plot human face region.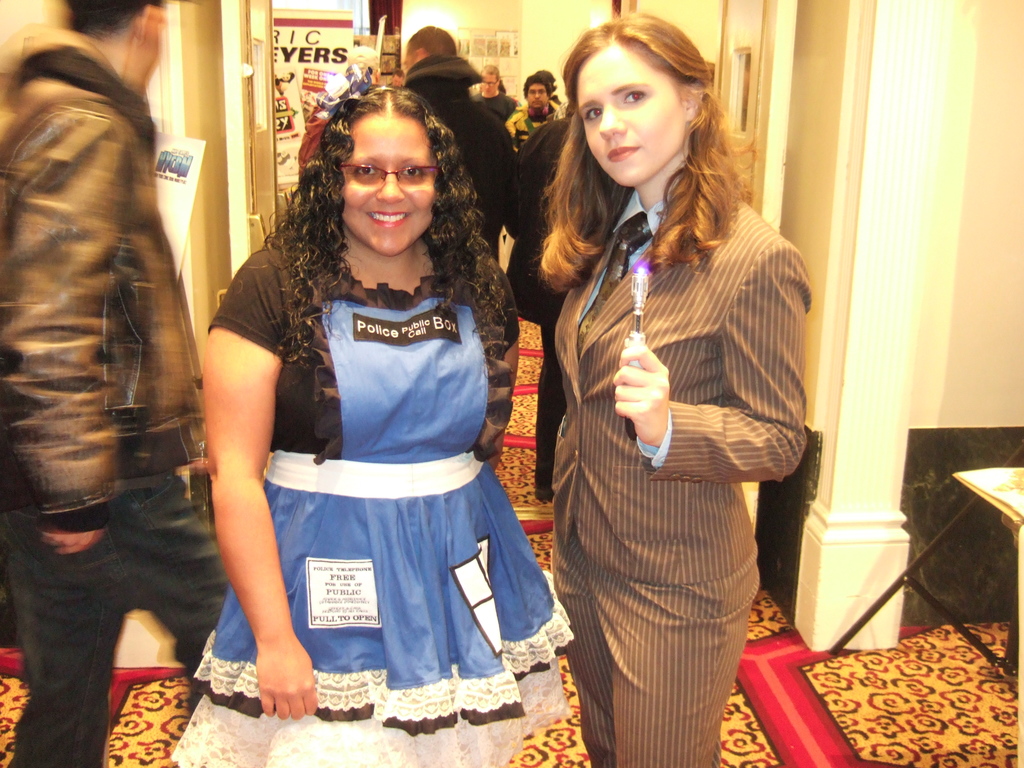
Plotted at detection(140, 0, 164, 86).
